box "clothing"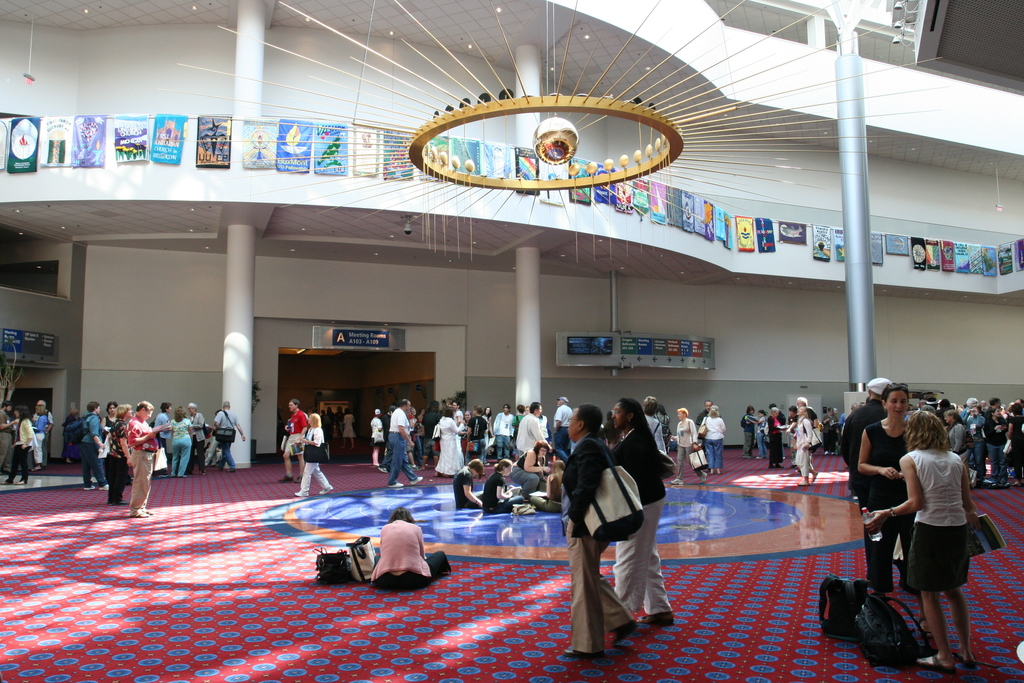
{"x1": 104, "y1": 414, "x2": 118, "y2": 451}
